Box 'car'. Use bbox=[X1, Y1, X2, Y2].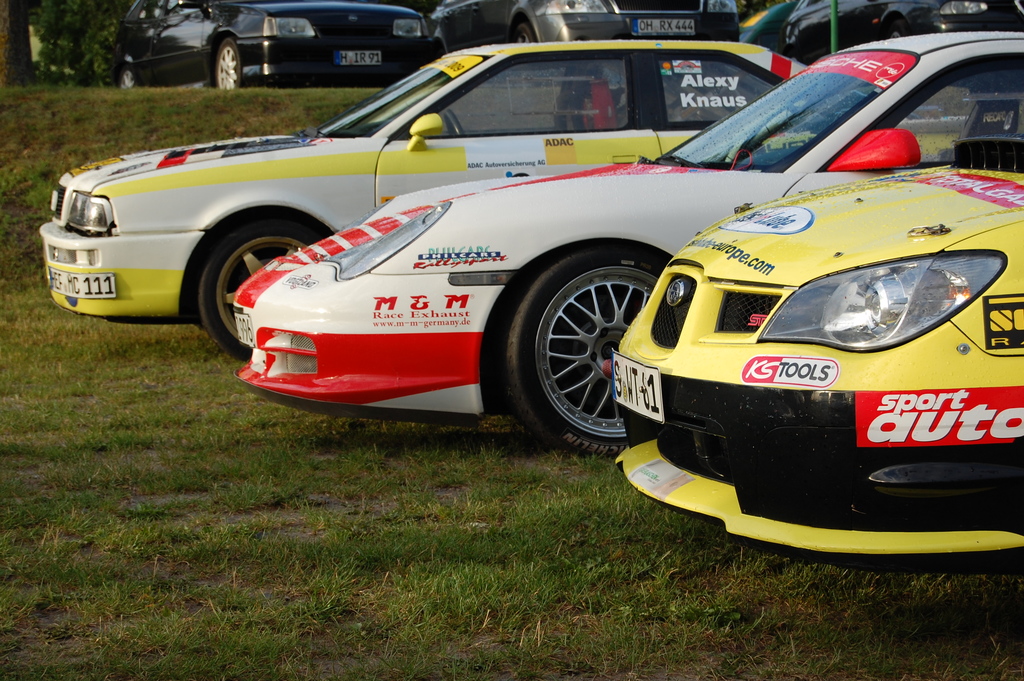
bbox=[38, 32, 812, 368].
